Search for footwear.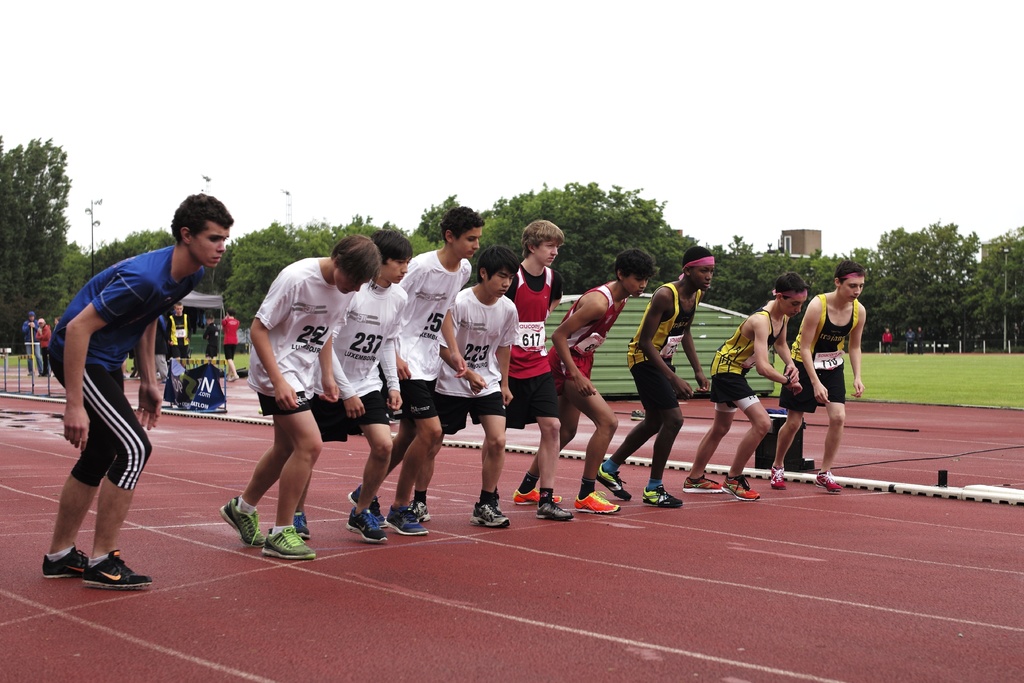
Found at 815:471:843:491.
